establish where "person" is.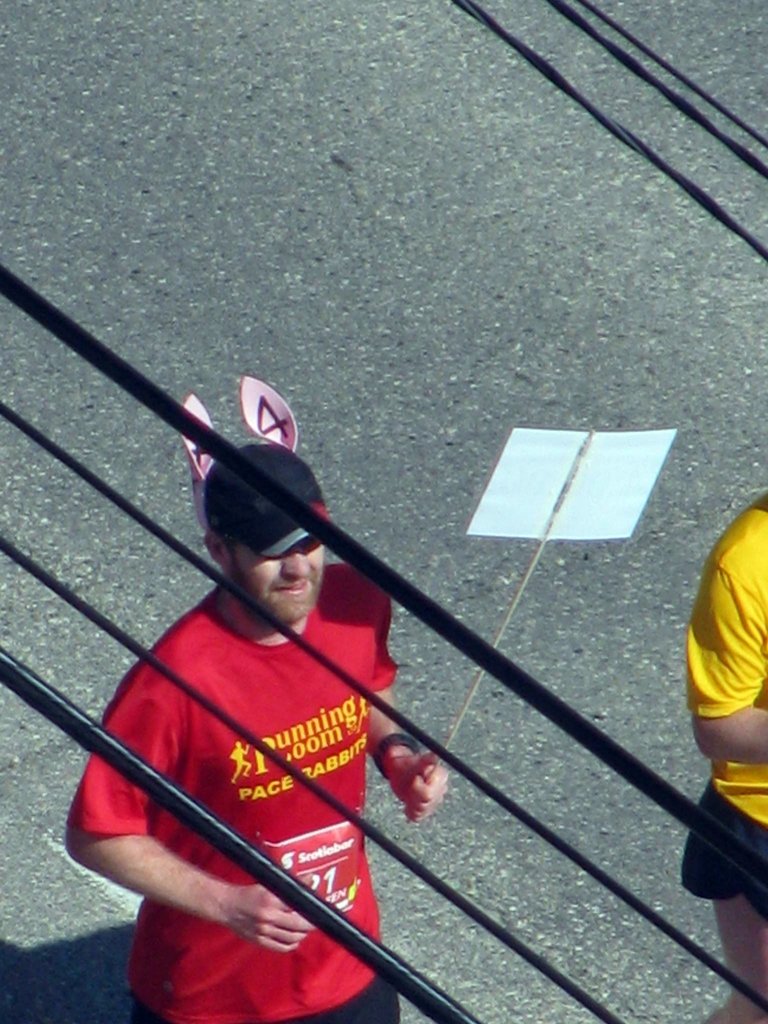
Established at 67,442,447,1023.
